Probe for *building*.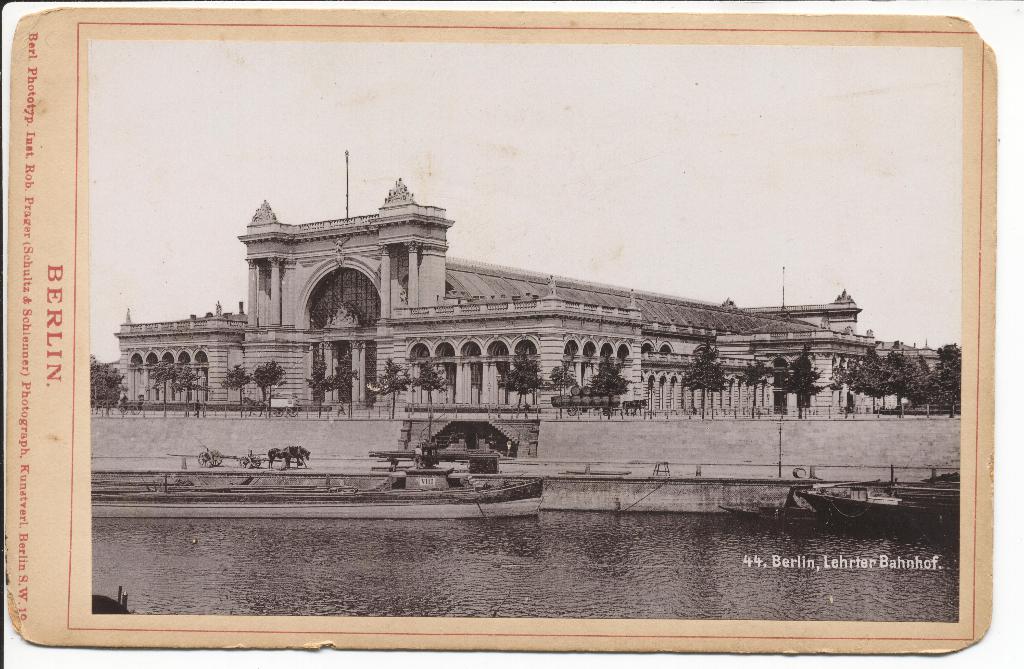
Probe result: 108,154,942,408.
